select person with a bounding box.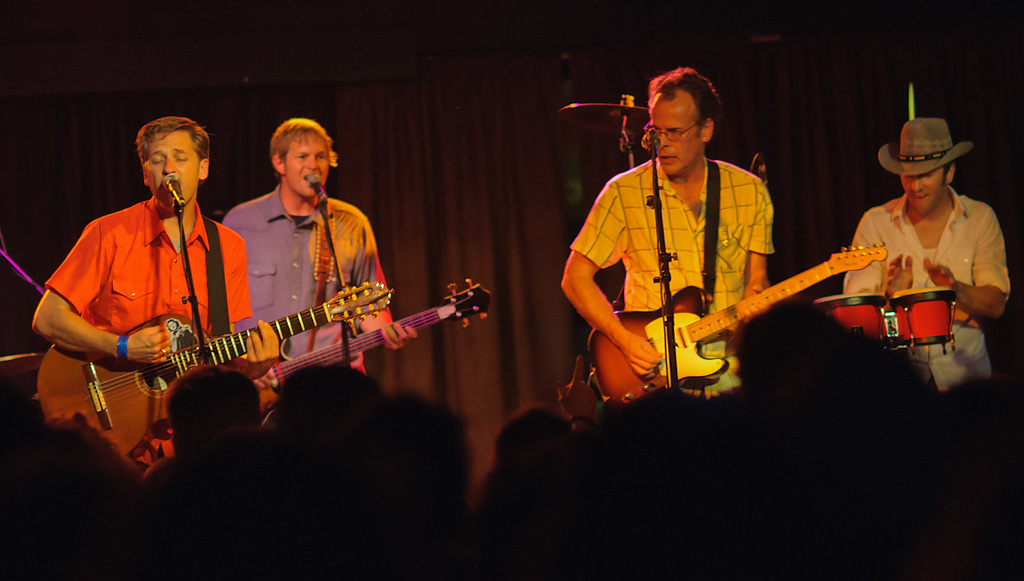
{"left": 836, "top": 116, "right": 1018, "bottom": 394}.
